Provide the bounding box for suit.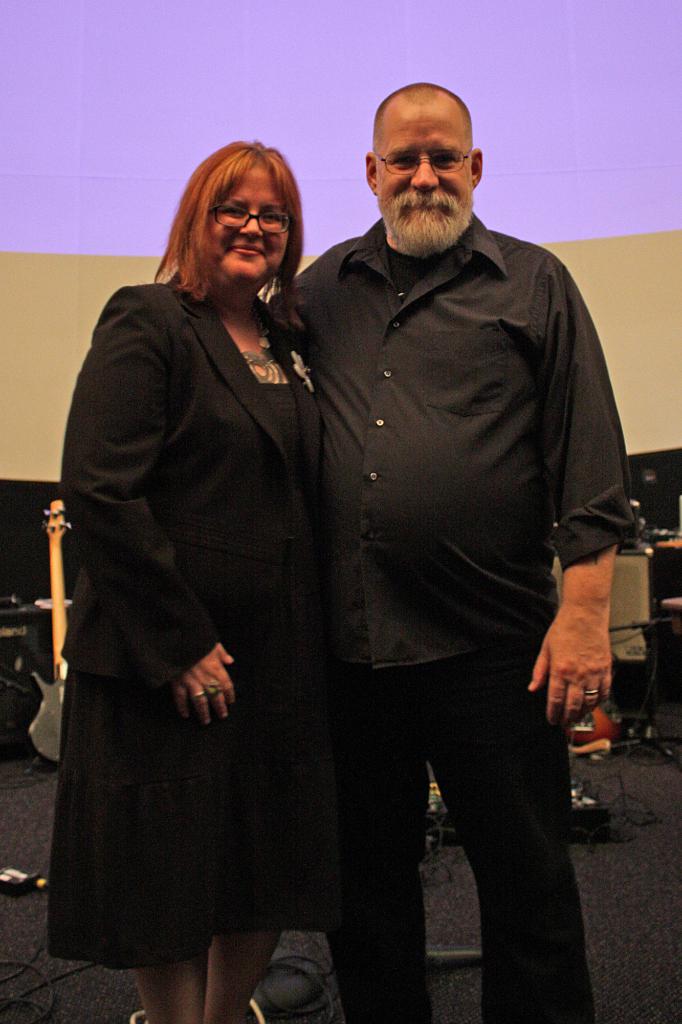
40,201,336,924.
